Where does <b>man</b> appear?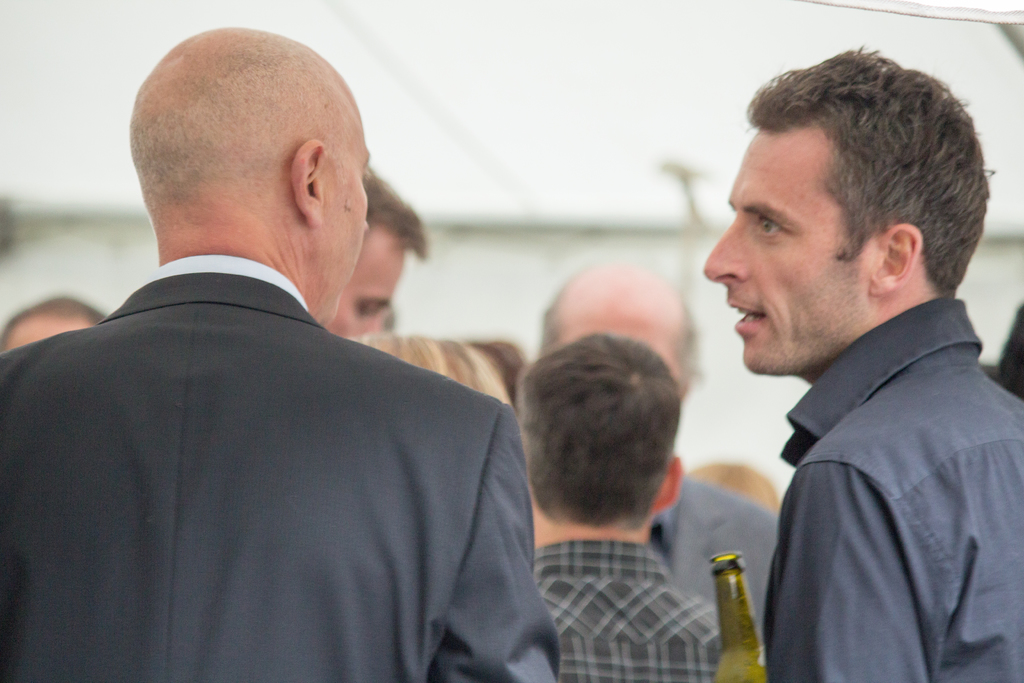
Appears at left=512, top=329, right=727, bottom=682.
